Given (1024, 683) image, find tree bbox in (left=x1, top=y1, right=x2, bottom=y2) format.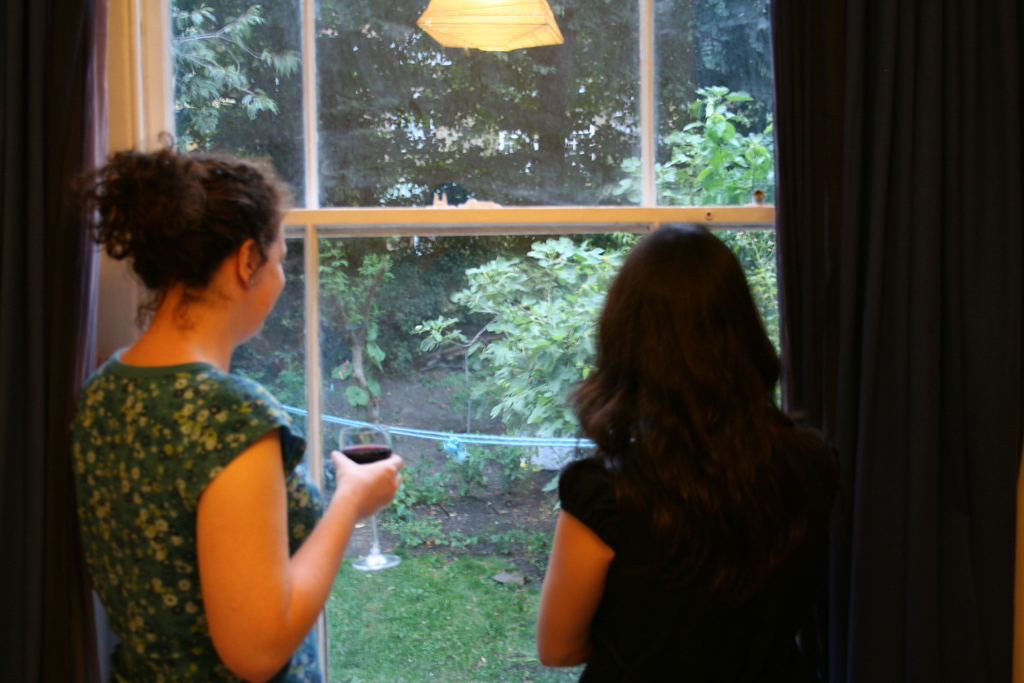
(left=308, top=242, right=387, bottom=377).
